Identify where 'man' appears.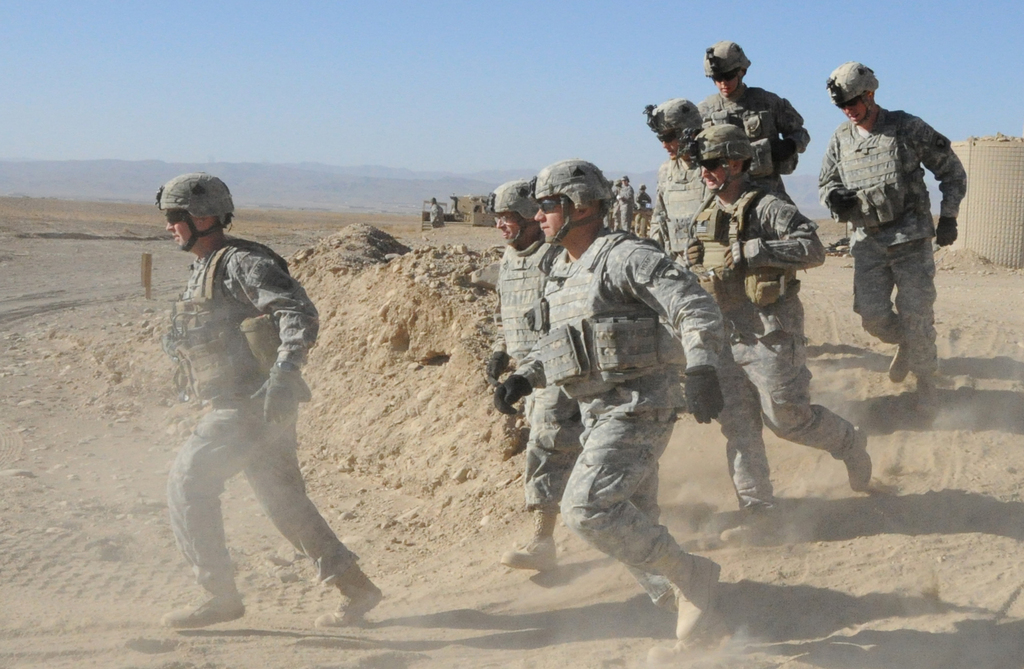
Appears at 156:166:381:627.
